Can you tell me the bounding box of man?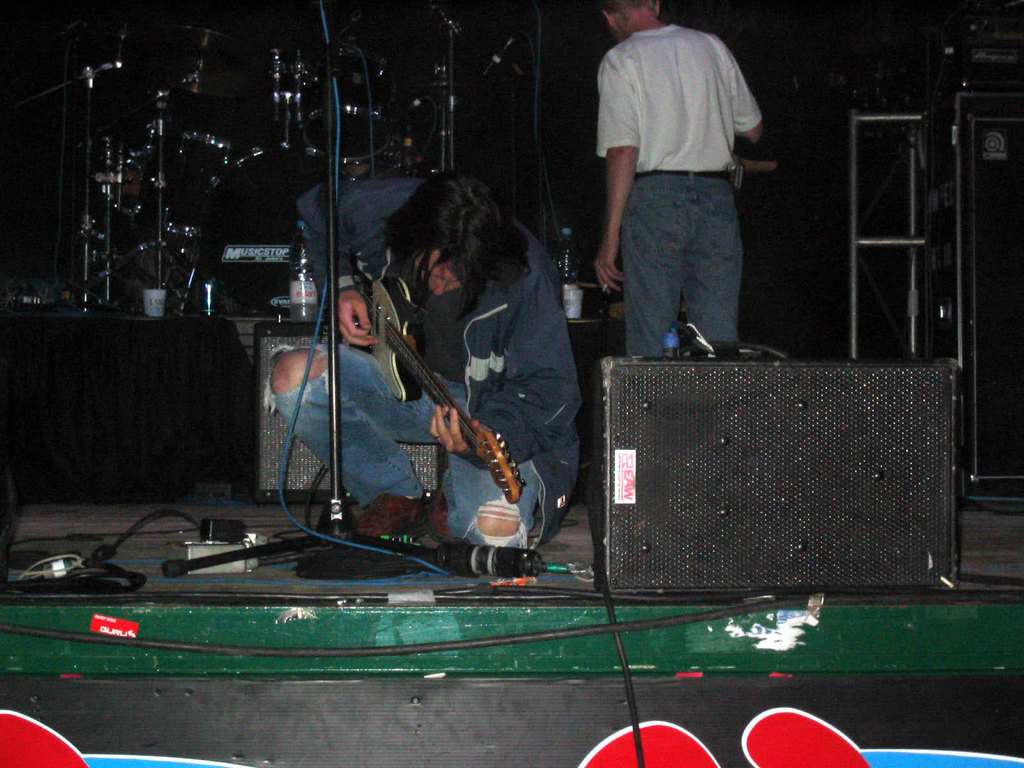
rect(264, 170, 586, 553).
